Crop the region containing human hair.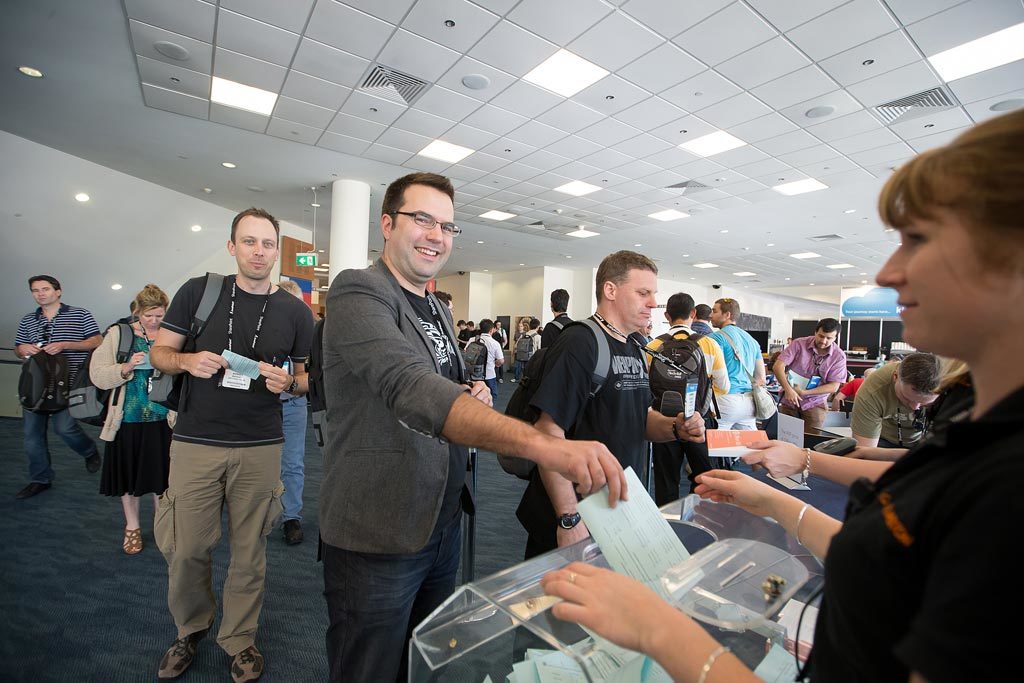
Crop region: bbox=[663, 290, 697, 324].
